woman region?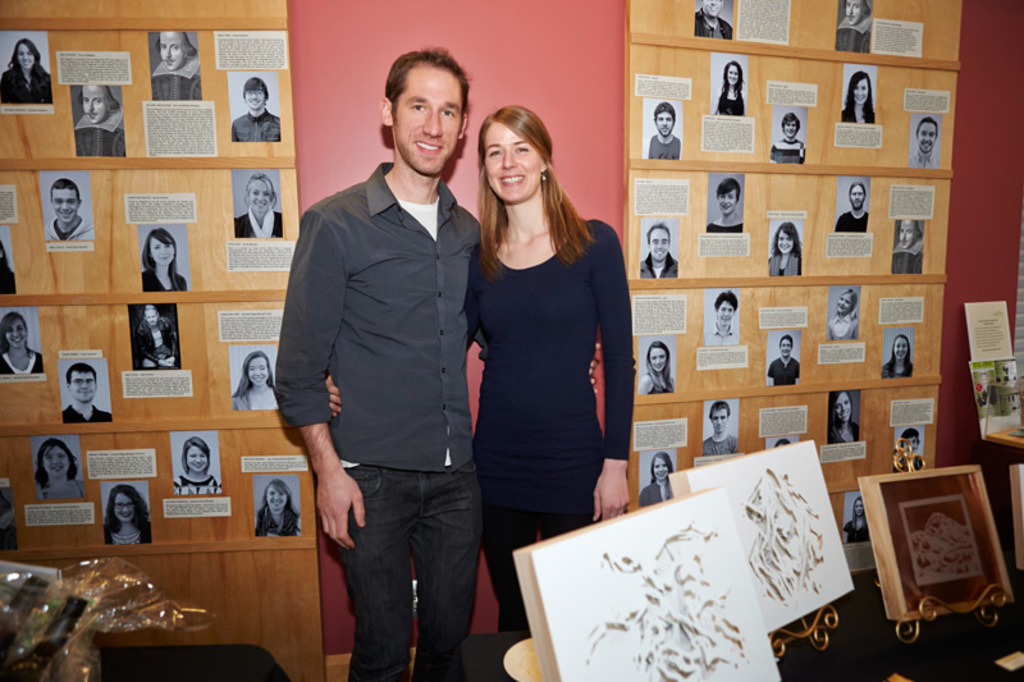
230/351/283/411
